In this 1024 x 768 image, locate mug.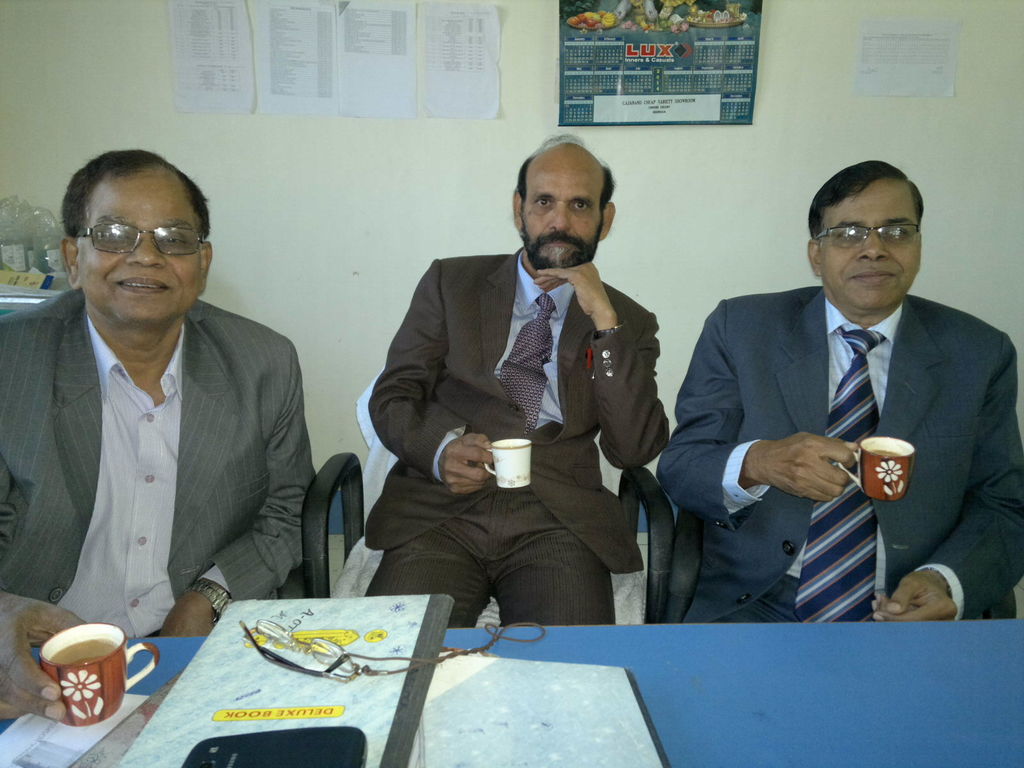
Bounding box: bbox=[38, 624, 159, 726].
